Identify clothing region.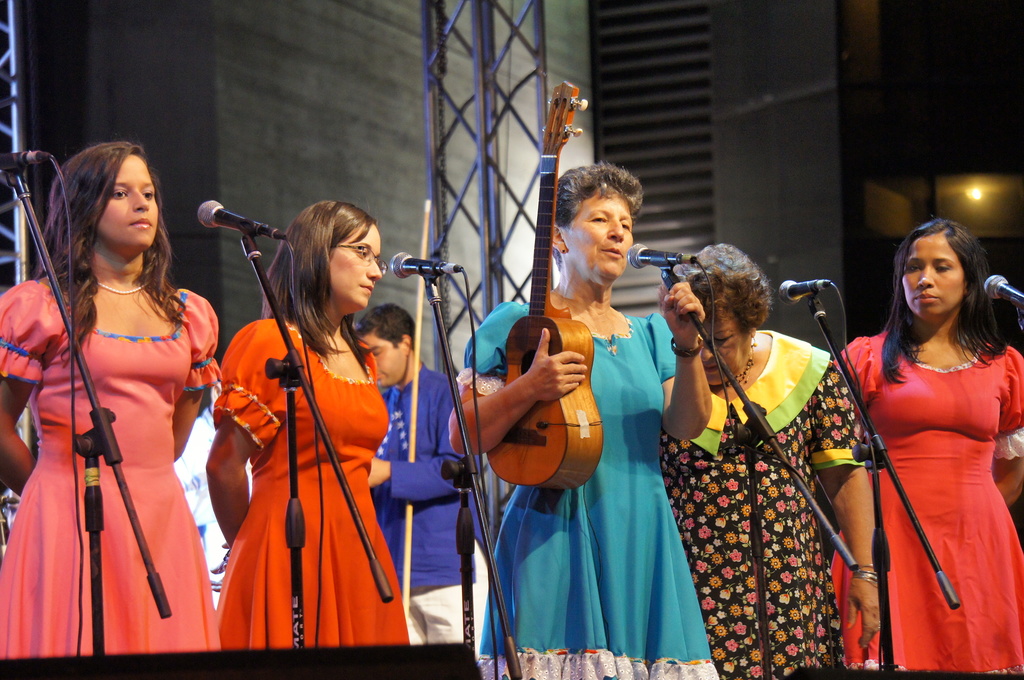
Region: (x1=0, y1=261, x2=219, y2=656).
